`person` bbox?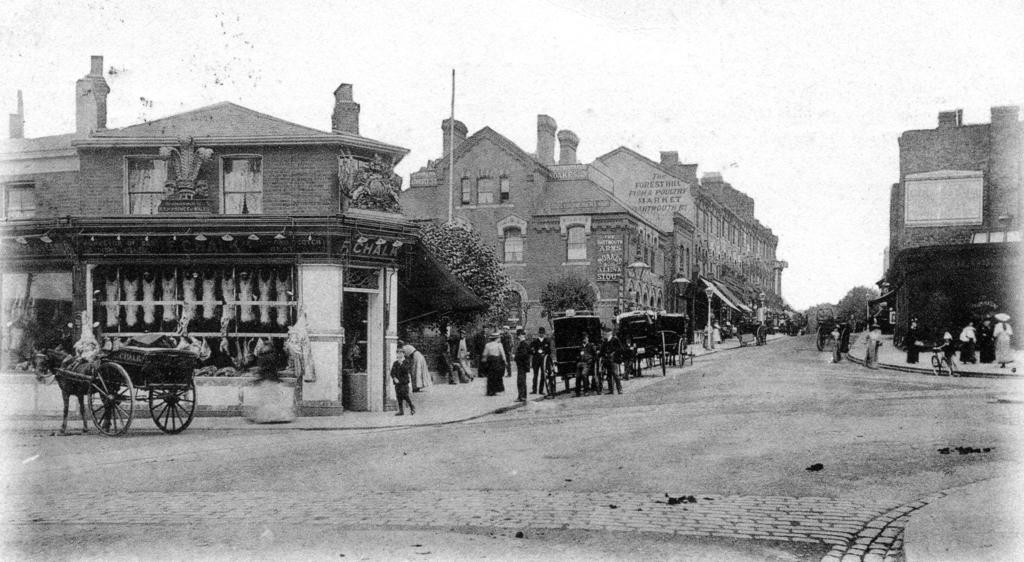
locate(481, 331, 510, 394)
